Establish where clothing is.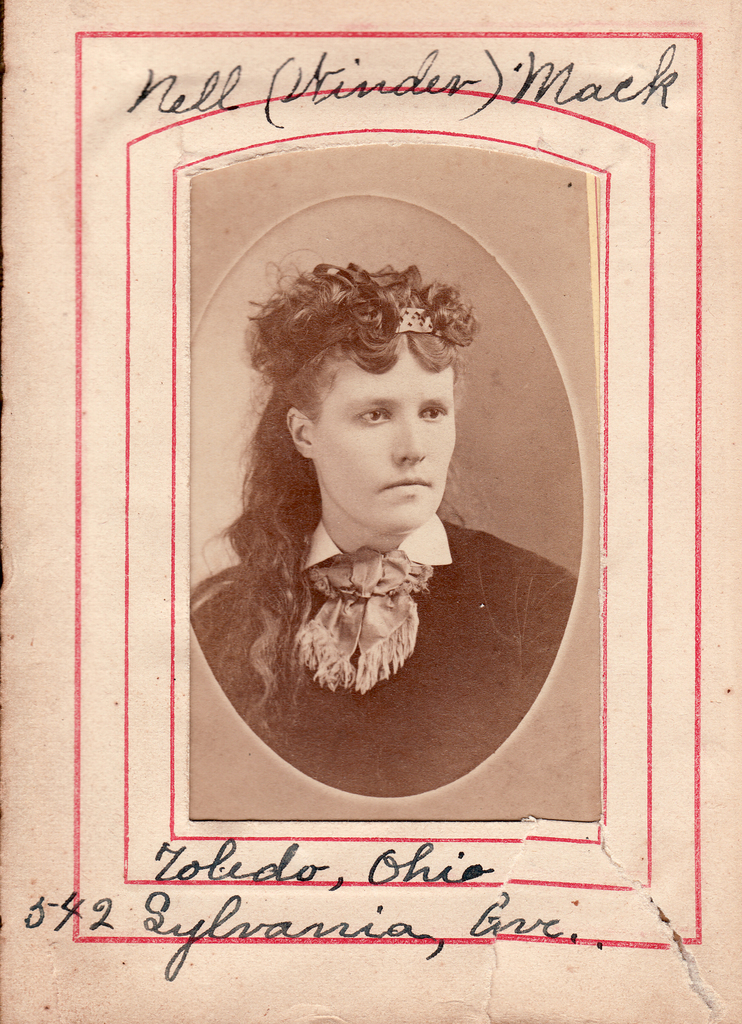
Established at 179,438,554,803.
